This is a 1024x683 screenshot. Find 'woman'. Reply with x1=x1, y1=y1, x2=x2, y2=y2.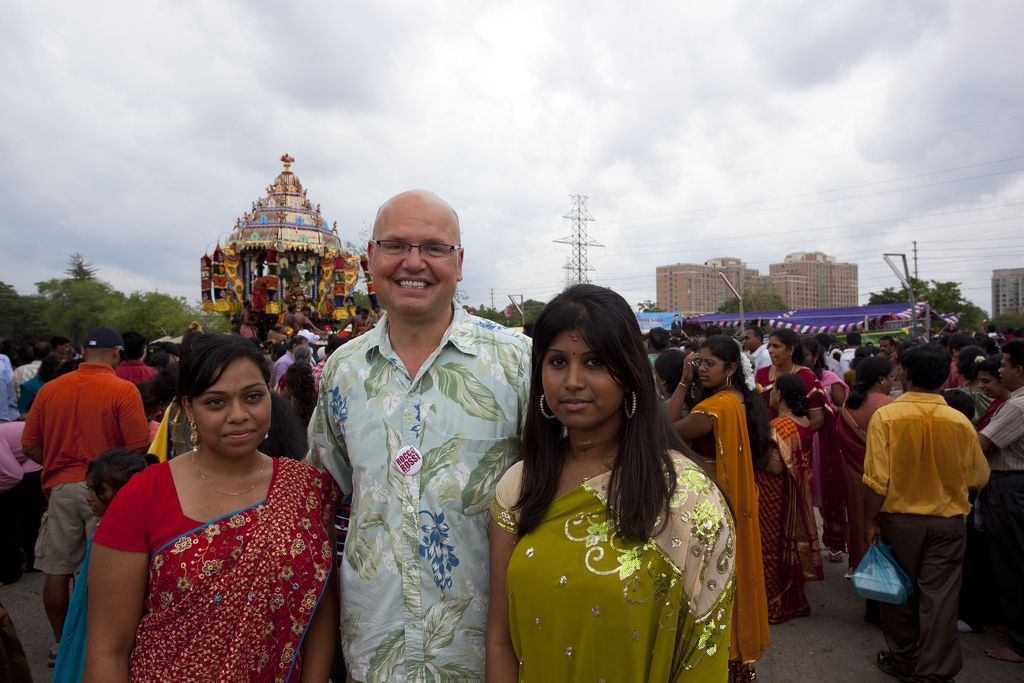
x1=832, y1=357, x2=897, y2=616.
